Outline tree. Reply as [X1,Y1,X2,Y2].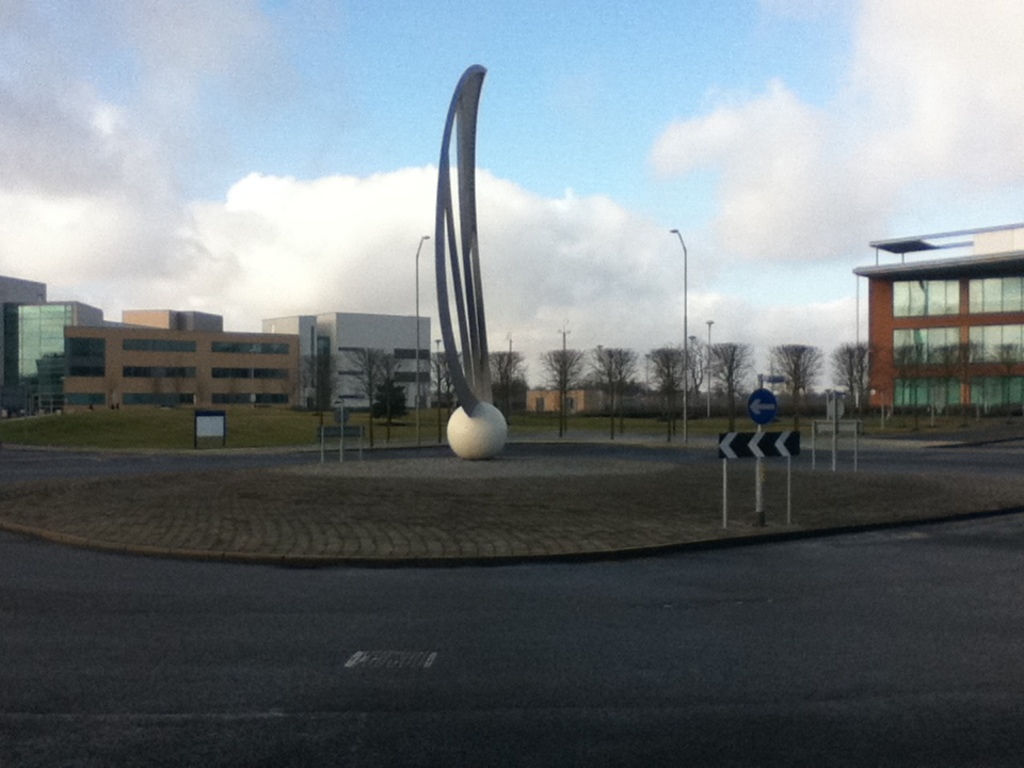
[587,336,637,436].
